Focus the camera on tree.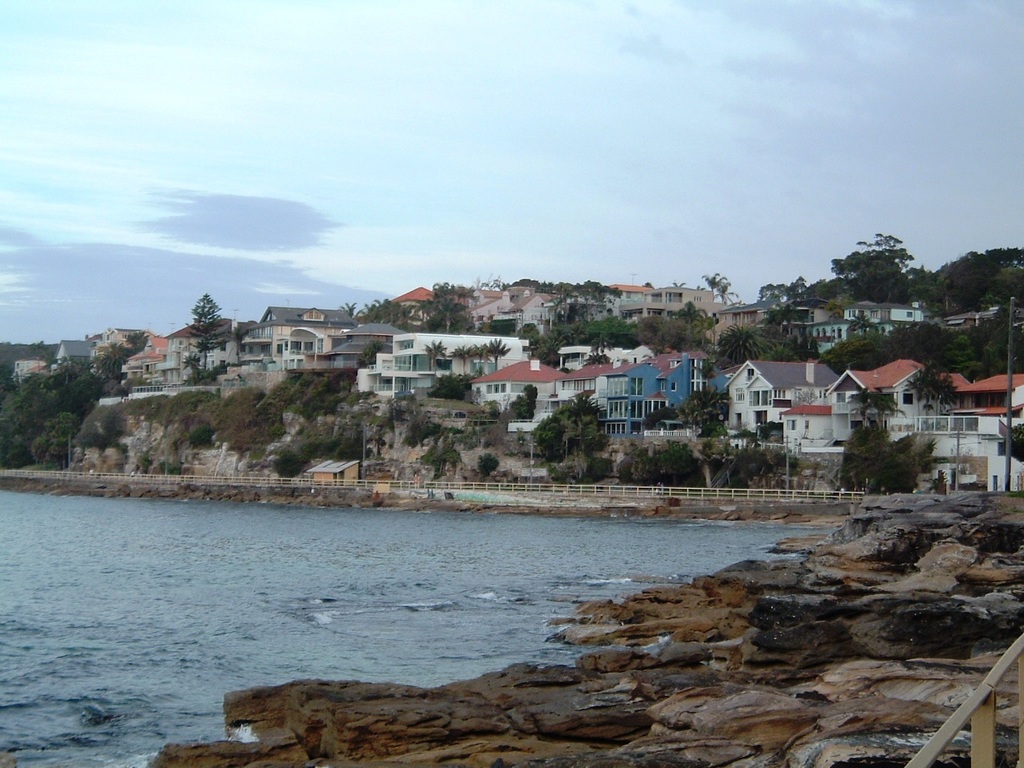
Focus region: (x1=700, y1=268, x2=738, y2=298).
